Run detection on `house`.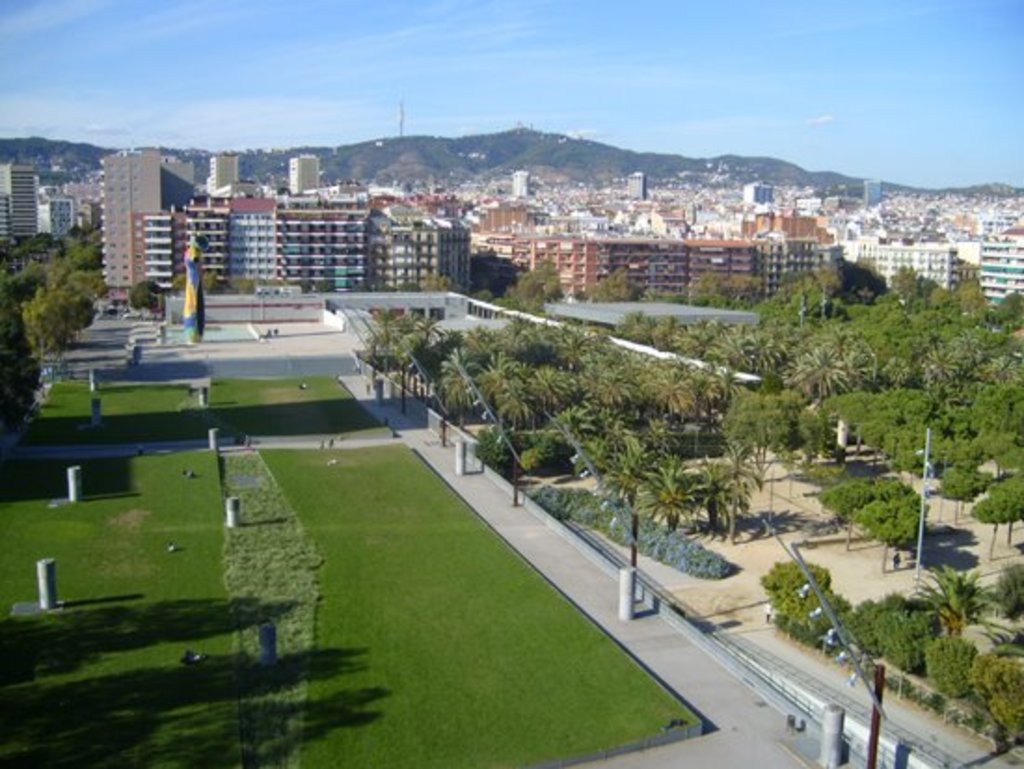
Result: select_region(1000, 223, 1022, 238).
